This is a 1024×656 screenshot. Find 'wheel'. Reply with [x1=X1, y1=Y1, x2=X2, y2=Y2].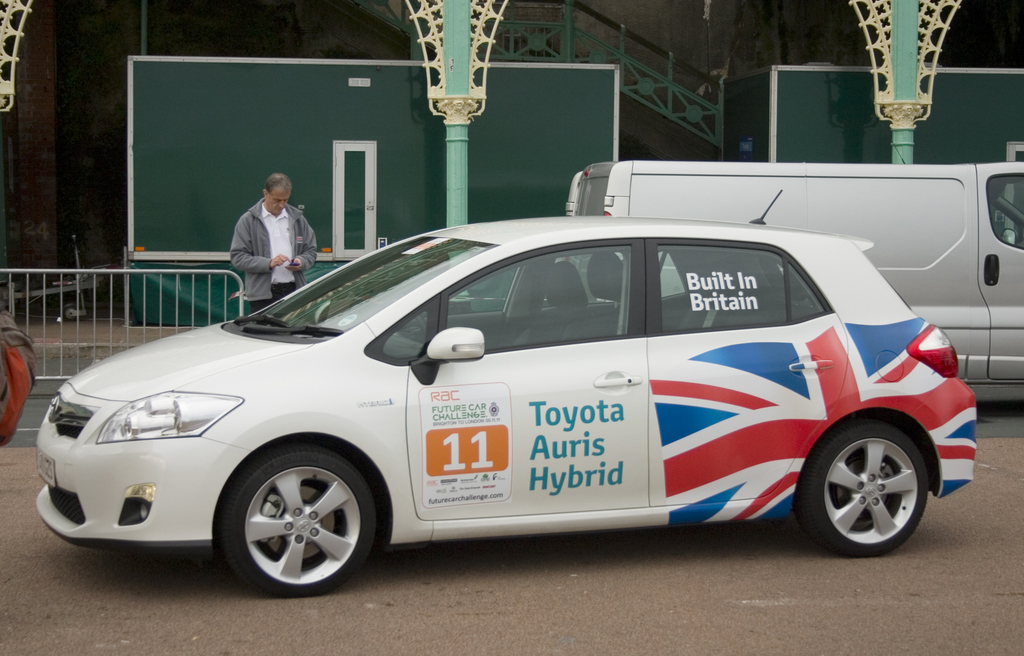
[x1=212, y1=452, x2=377, y2=595].
